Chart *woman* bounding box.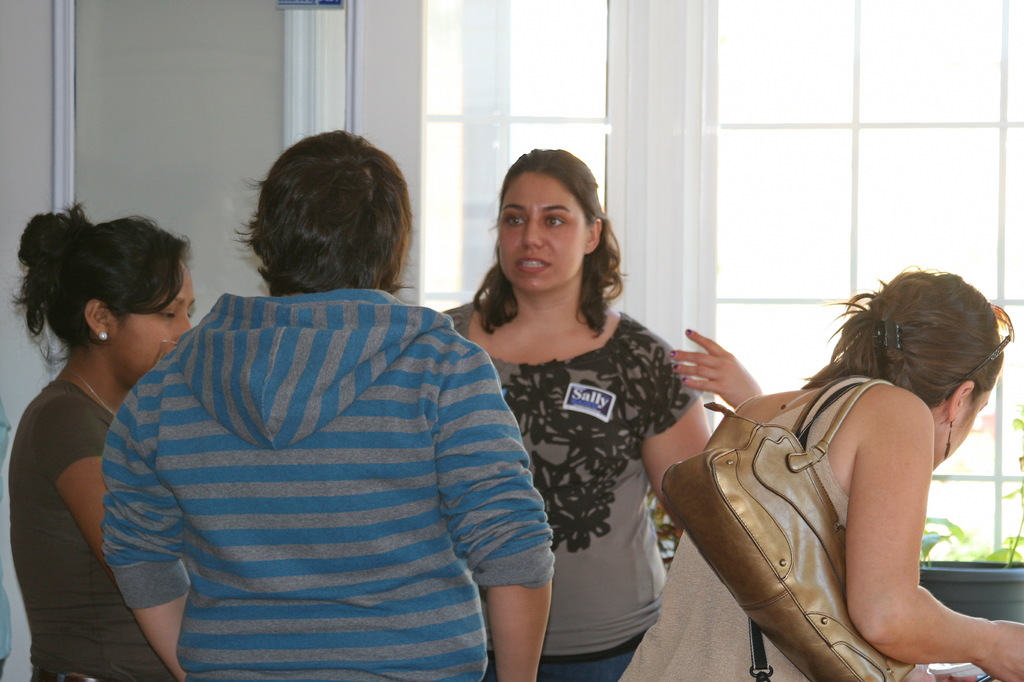
Charted: rect(626, 266, 1023, 681).
